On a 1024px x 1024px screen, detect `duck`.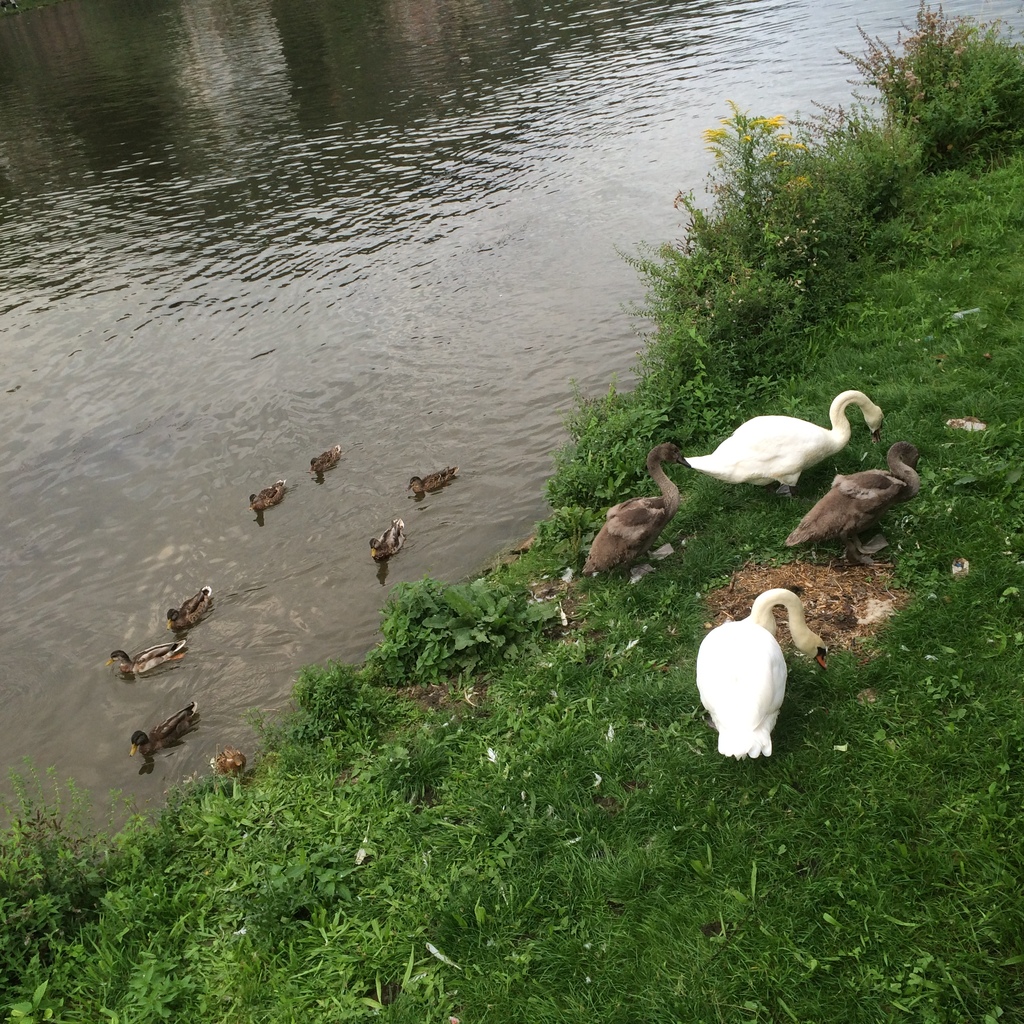
pyautogui.locateOnScreen(250, 477, 292, 512).
